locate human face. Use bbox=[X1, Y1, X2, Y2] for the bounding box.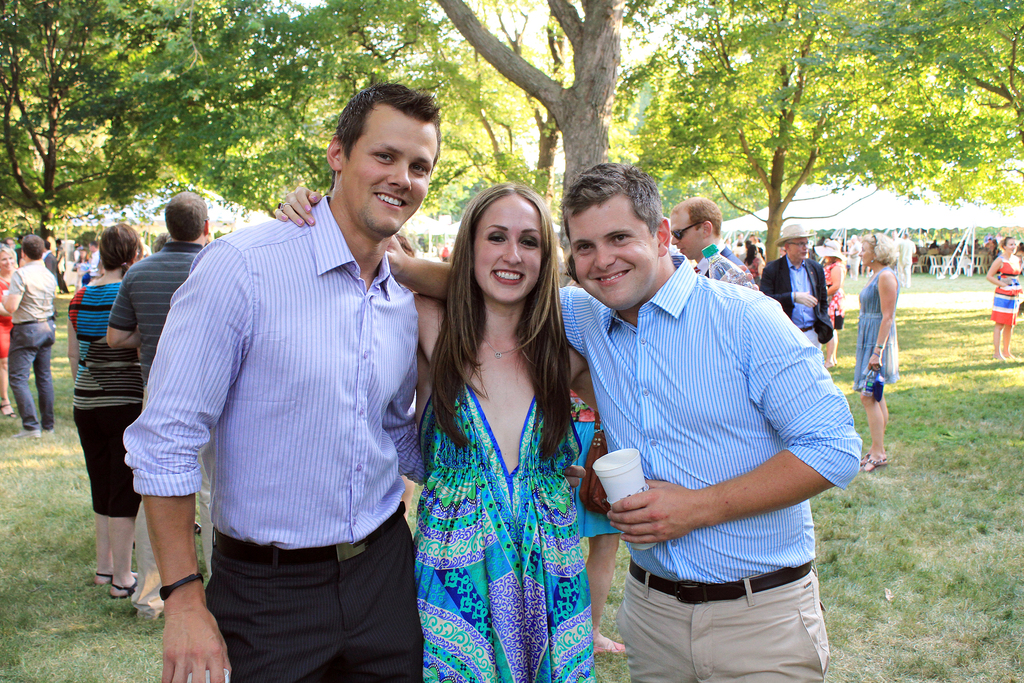
bbox=[342, 114, 446, 237].
